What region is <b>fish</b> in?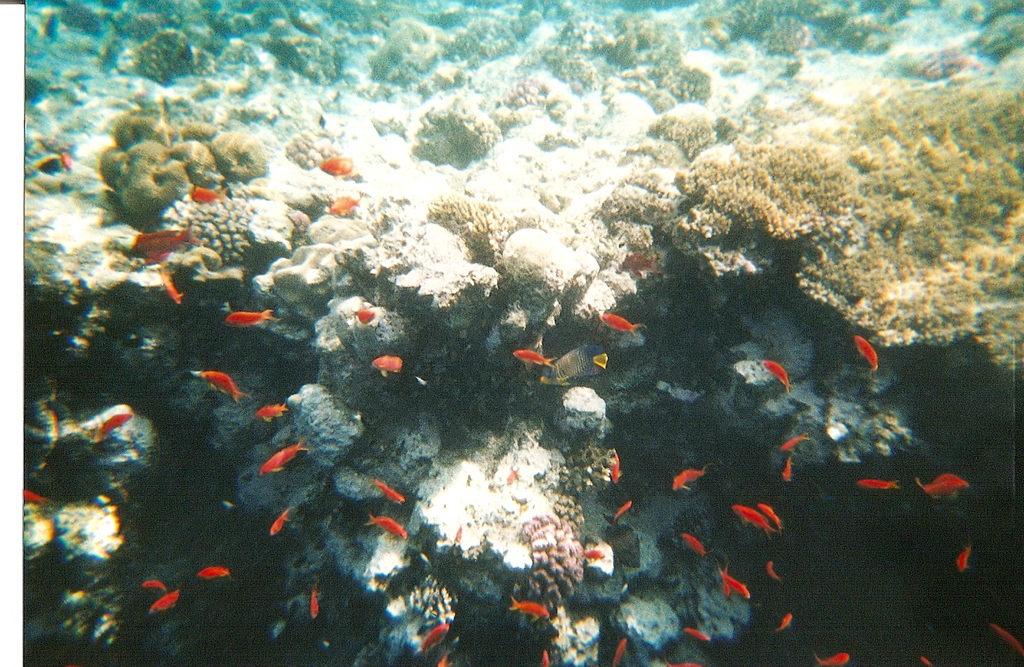
{"left": 726, "top": 502, "right": 771, "bottom": 538}.
